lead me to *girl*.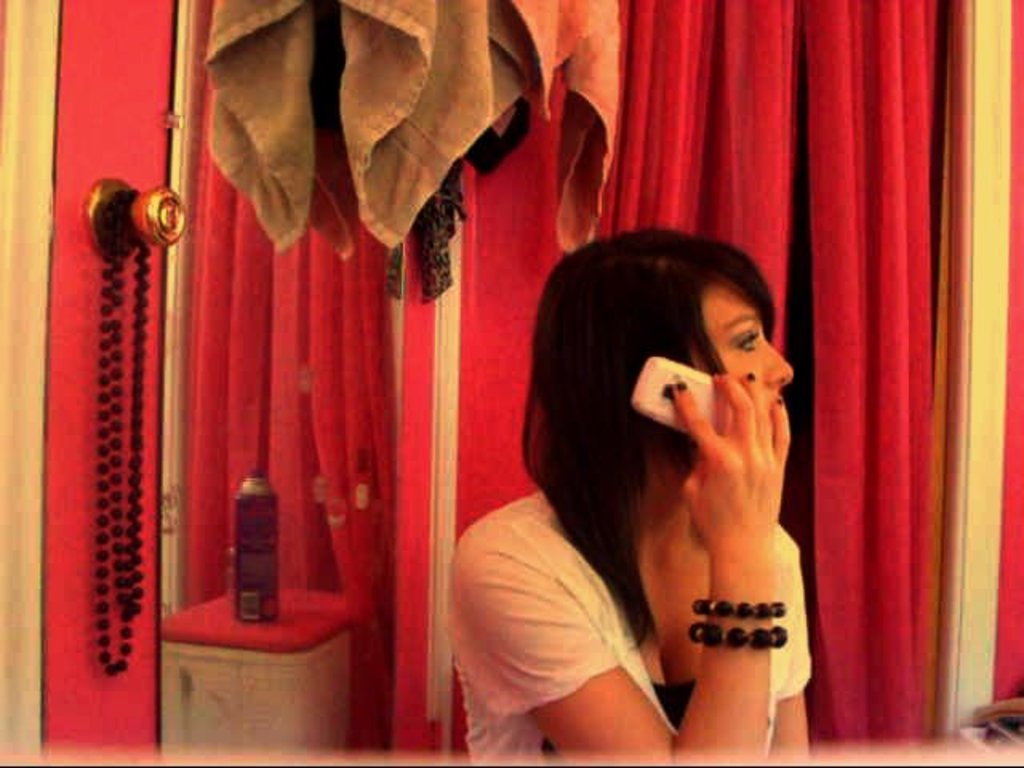
Lead to box(446, 229, 810, 763).
